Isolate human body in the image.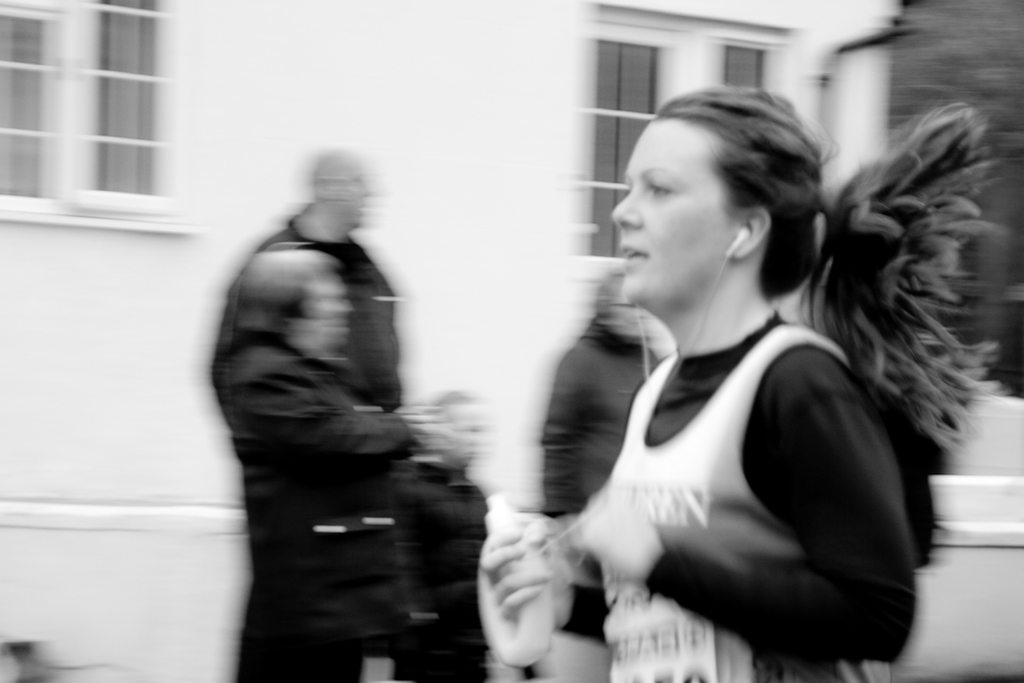
Isolated region: 544,268,667,525.
